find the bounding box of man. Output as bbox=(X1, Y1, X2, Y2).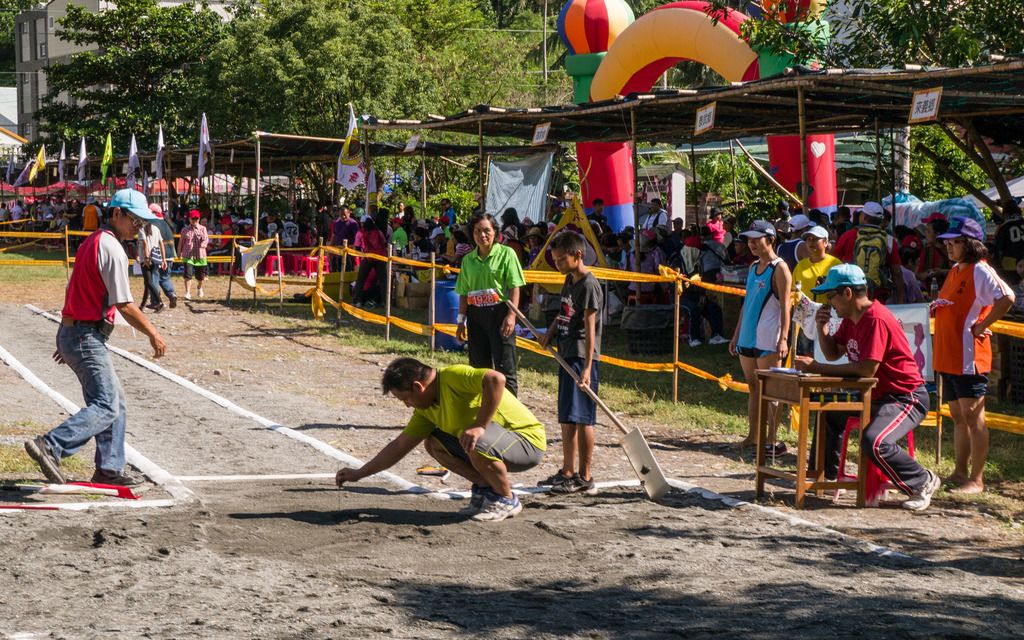
bbox=(812, 261, 940, 510).
